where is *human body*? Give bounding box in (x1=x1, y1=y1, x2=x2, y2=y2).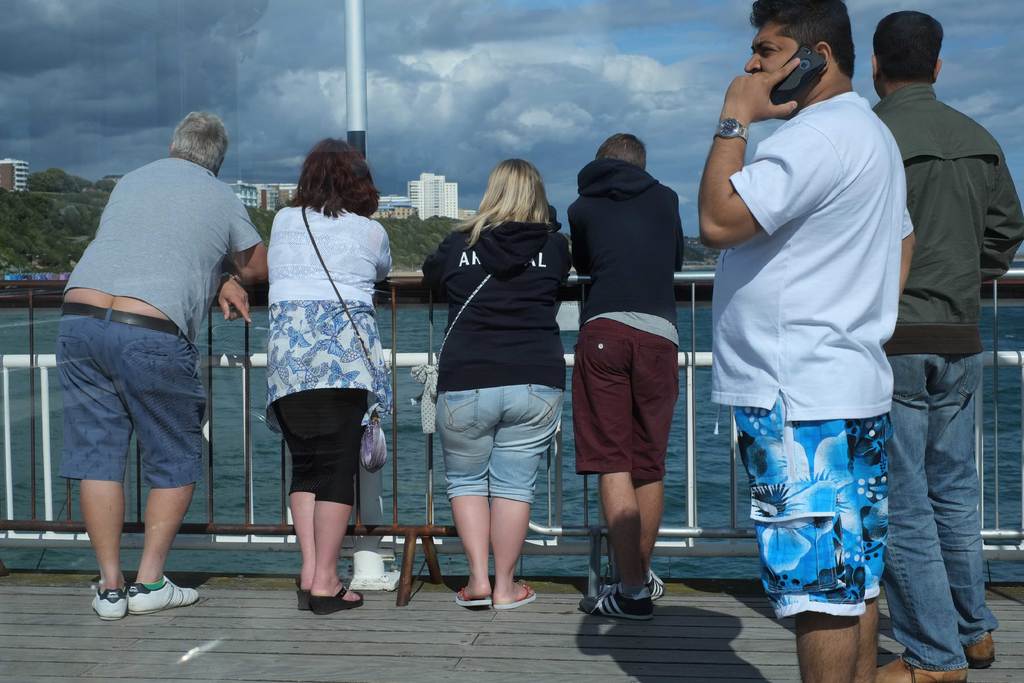
(x1=719, y1=20, x2=920, y2=671).
